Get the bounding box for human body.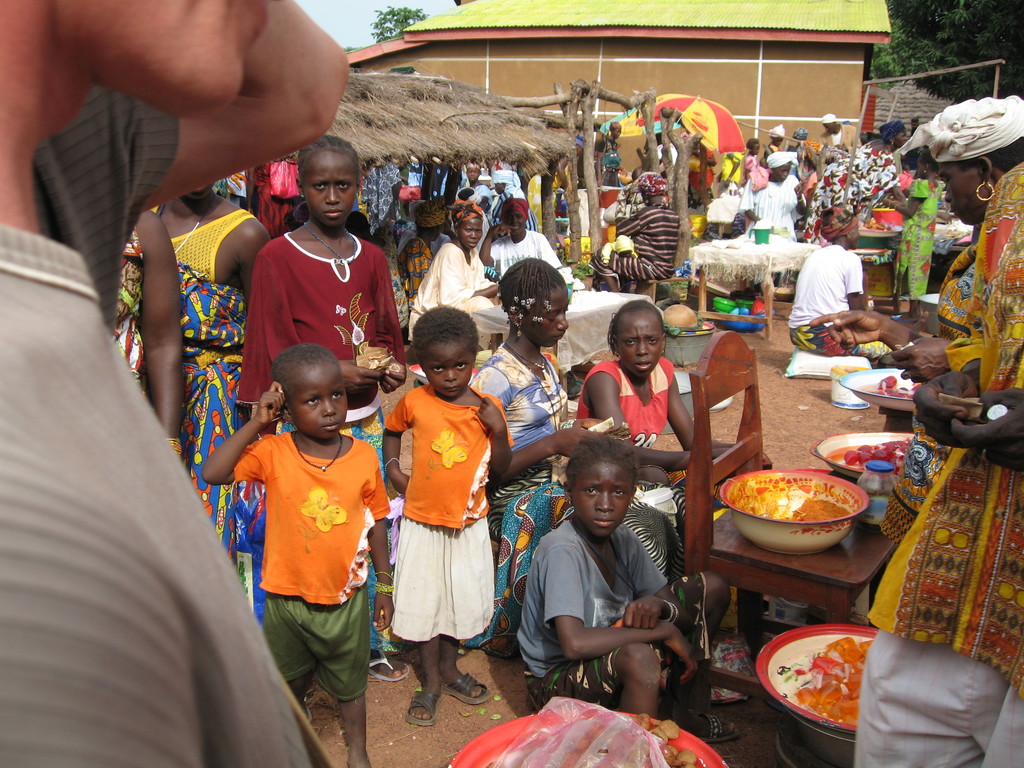
{"x1": 477, "y1": 227, "x2": 558, "y2": 277}.
